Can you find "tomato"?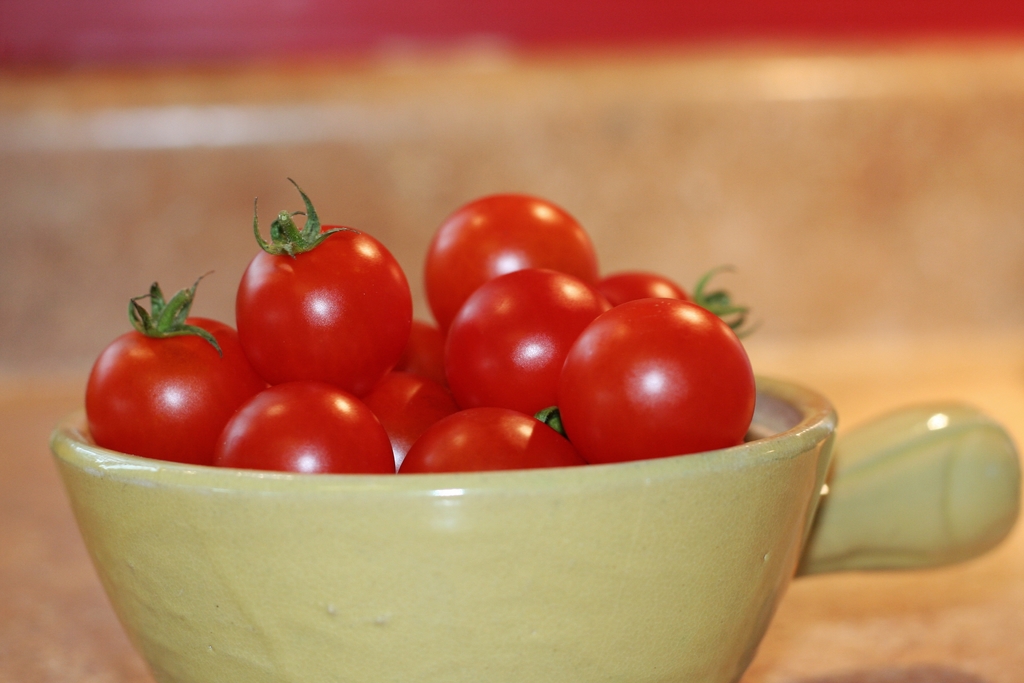
Yes, bounding box: bbox(446, 267, 605, 431).
